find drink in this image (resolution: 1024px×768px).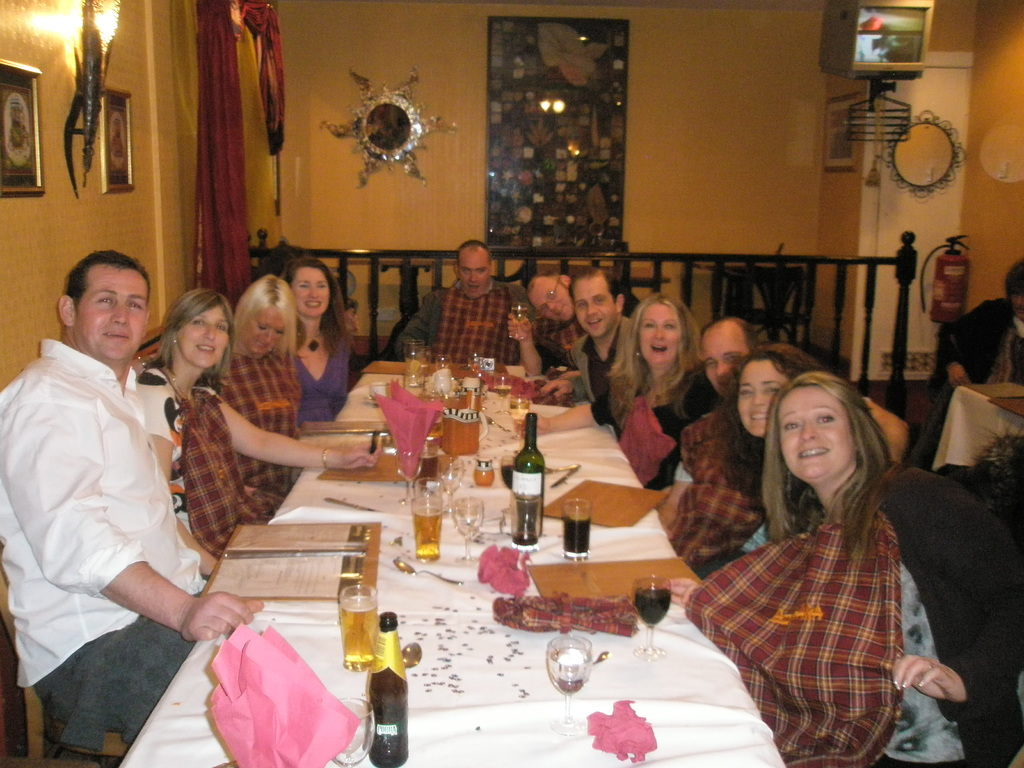
bbox(546, 646, 587, 694).
